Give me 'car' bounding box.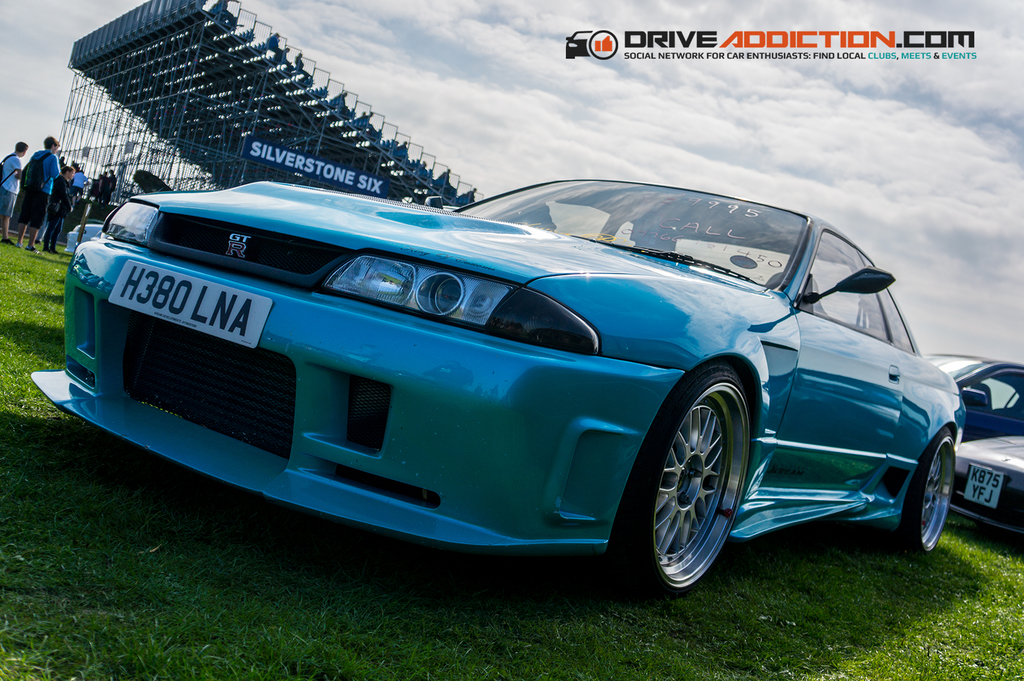
11 170 977 603.
